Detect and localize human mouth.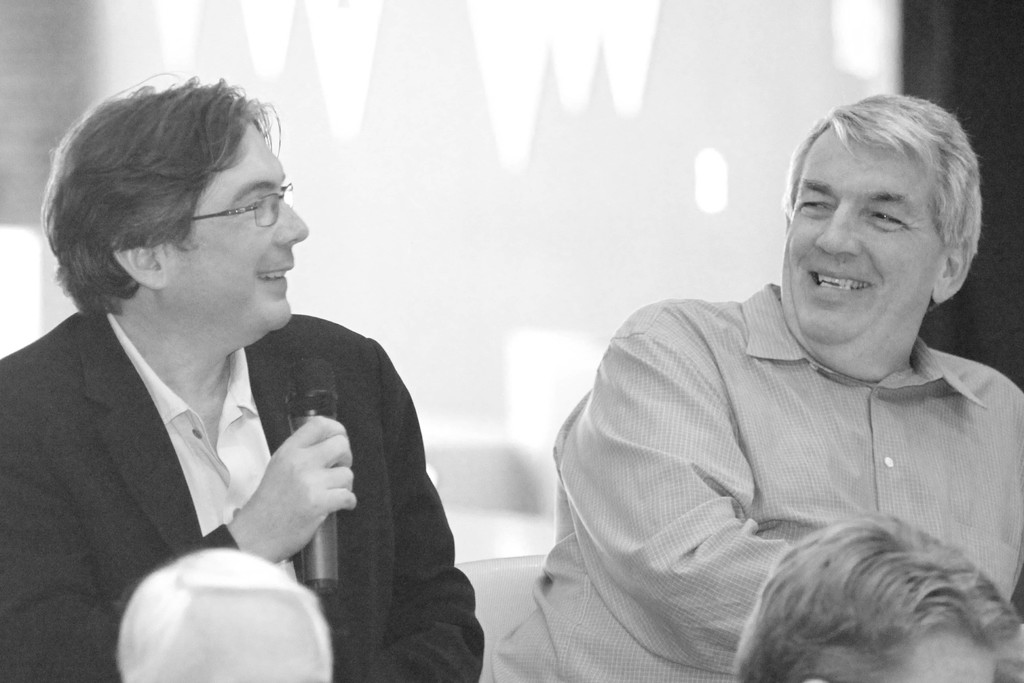
Localized at 805,272,874,297.
